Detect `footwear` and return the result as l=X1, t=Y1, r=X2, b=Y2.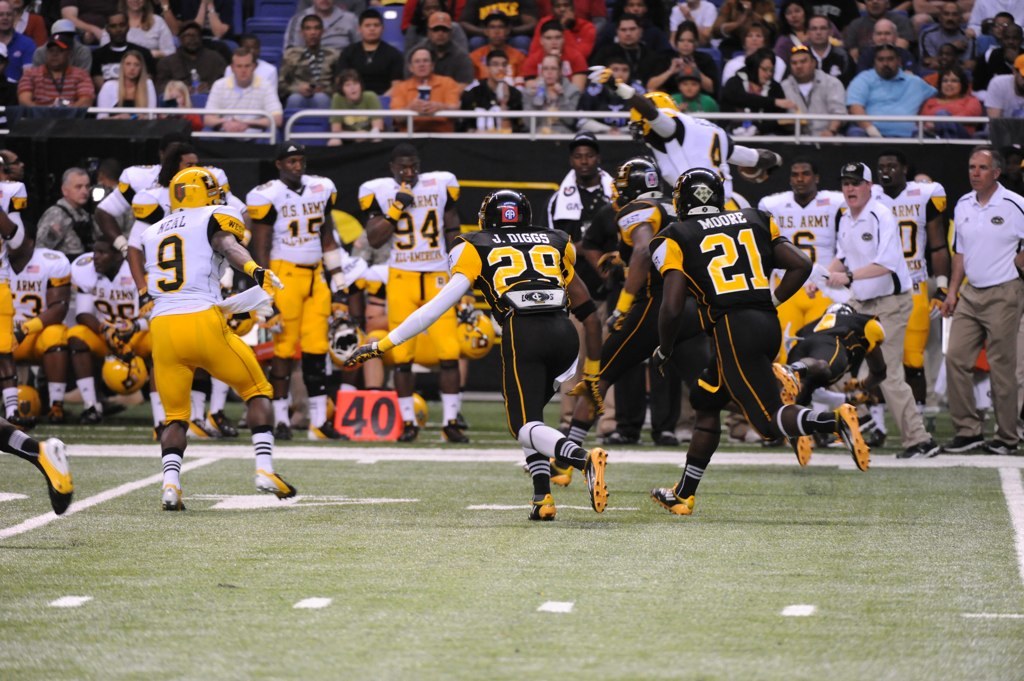
l=987, t=437, r=1023, b=453.
